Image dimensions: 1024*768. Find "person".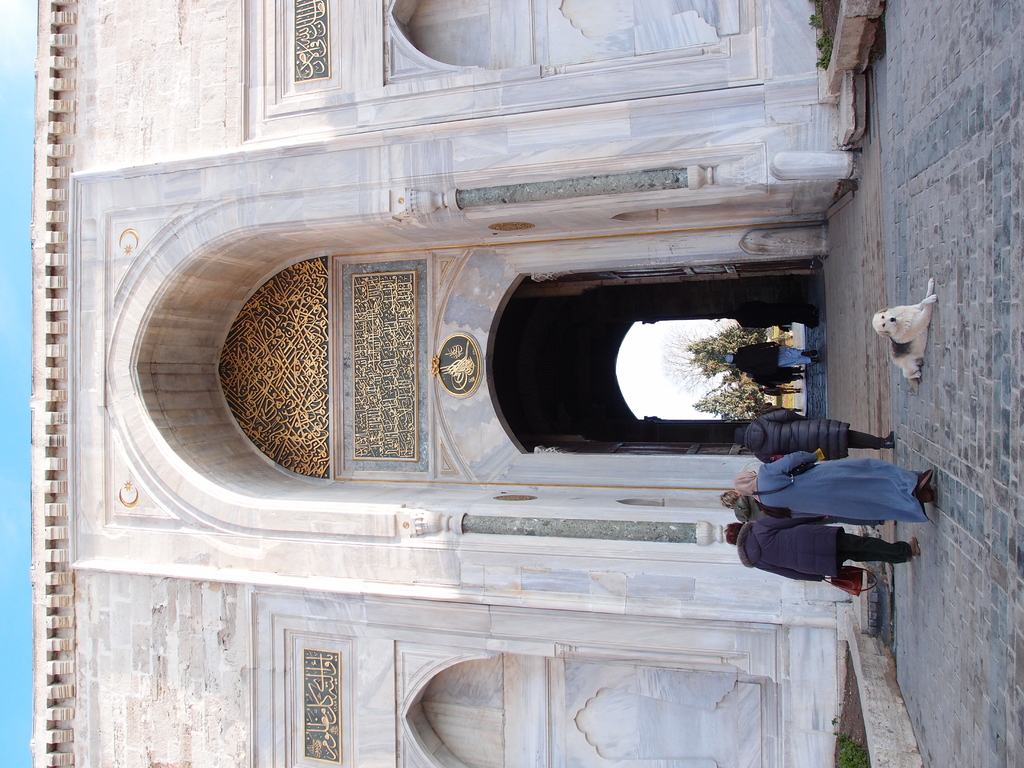
bbox(721, 500, 915, 590).
